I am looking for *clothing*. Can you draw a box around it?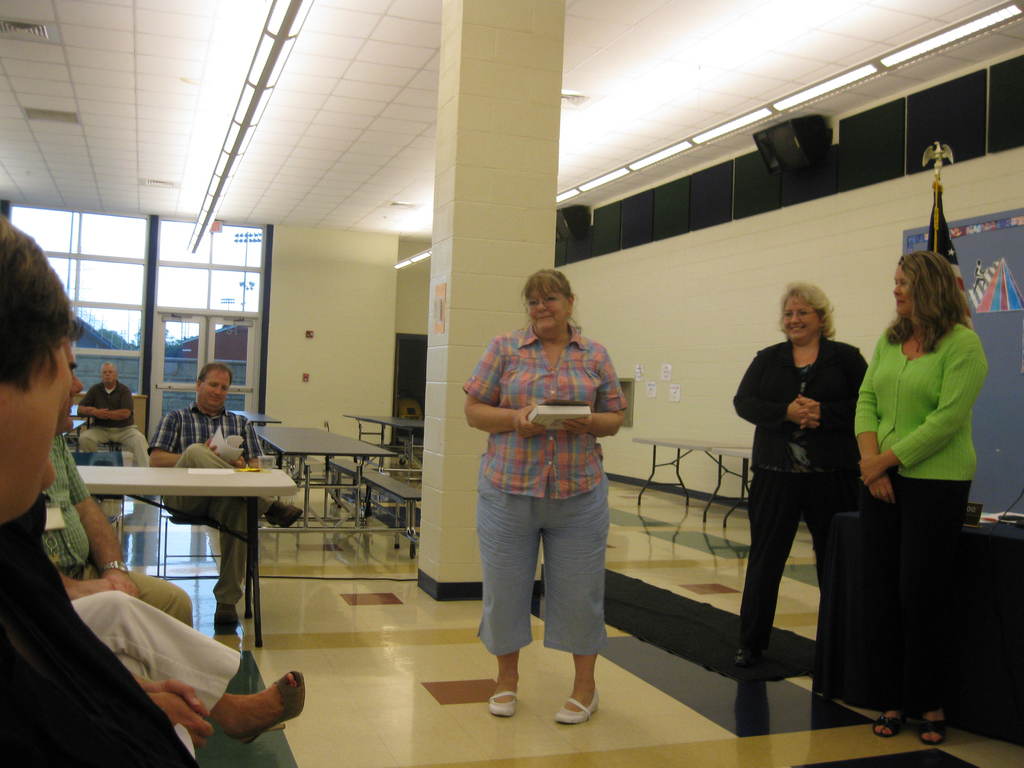
Sure, the bounding box is BBox(849, 319, 974, 720).
